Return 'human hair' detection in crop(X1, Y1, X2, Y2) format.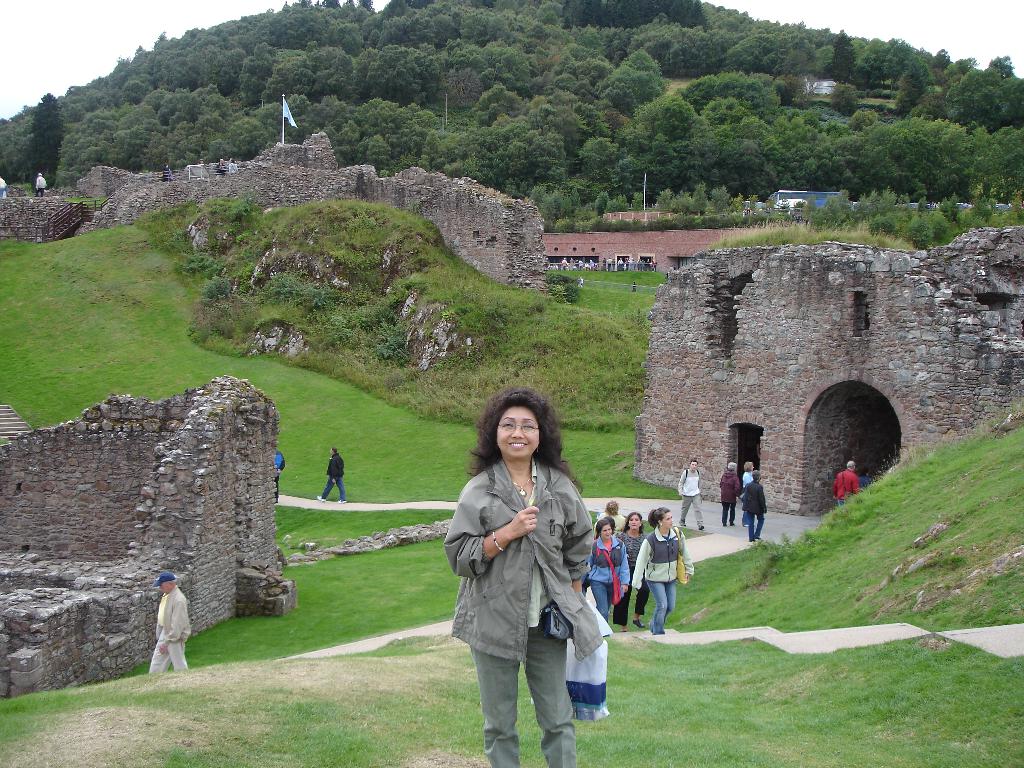
crop(751, 469, 763, 483).
